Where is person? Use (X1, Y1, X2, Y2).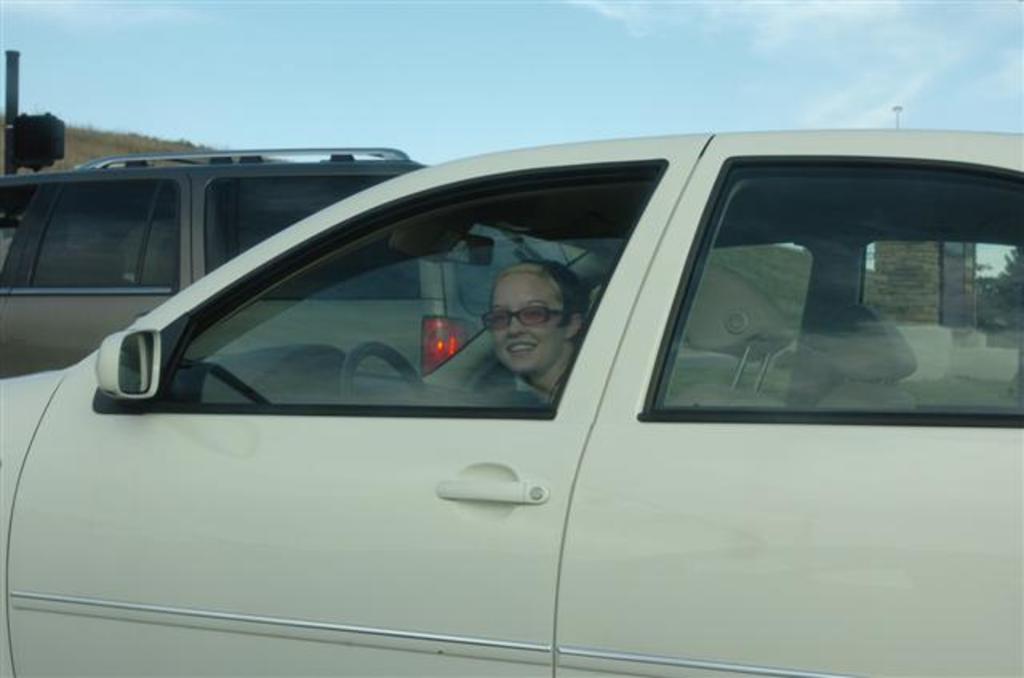
(474, 243, 589, 429).
